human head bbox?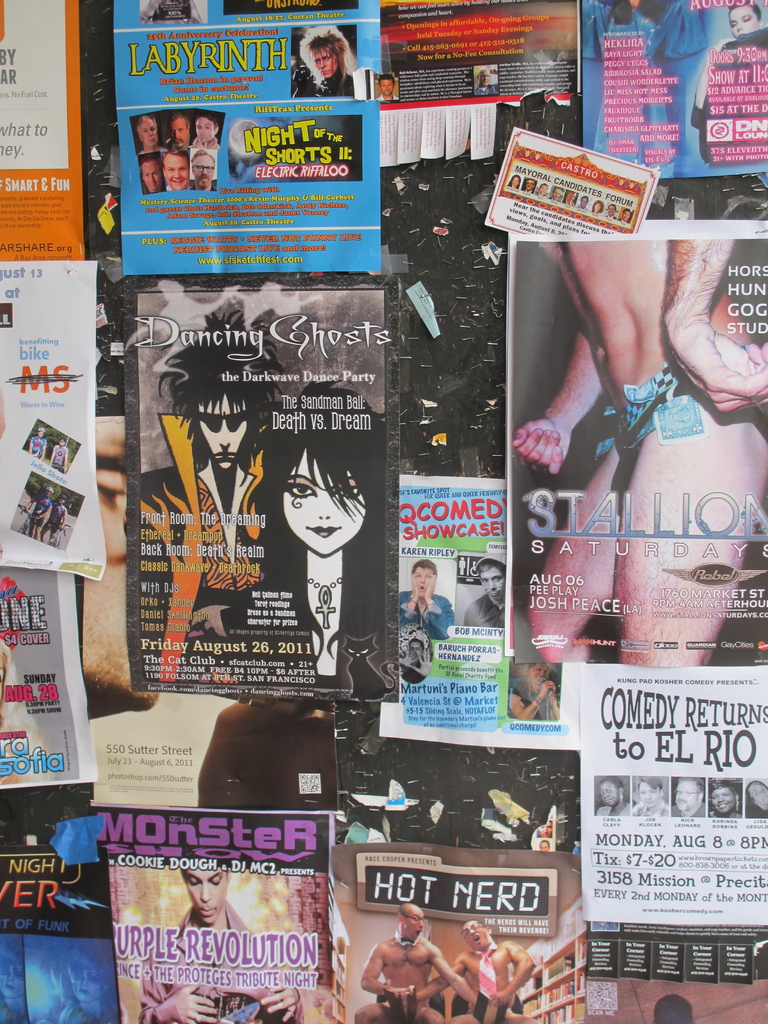
<box>394,902,426,944</box>
